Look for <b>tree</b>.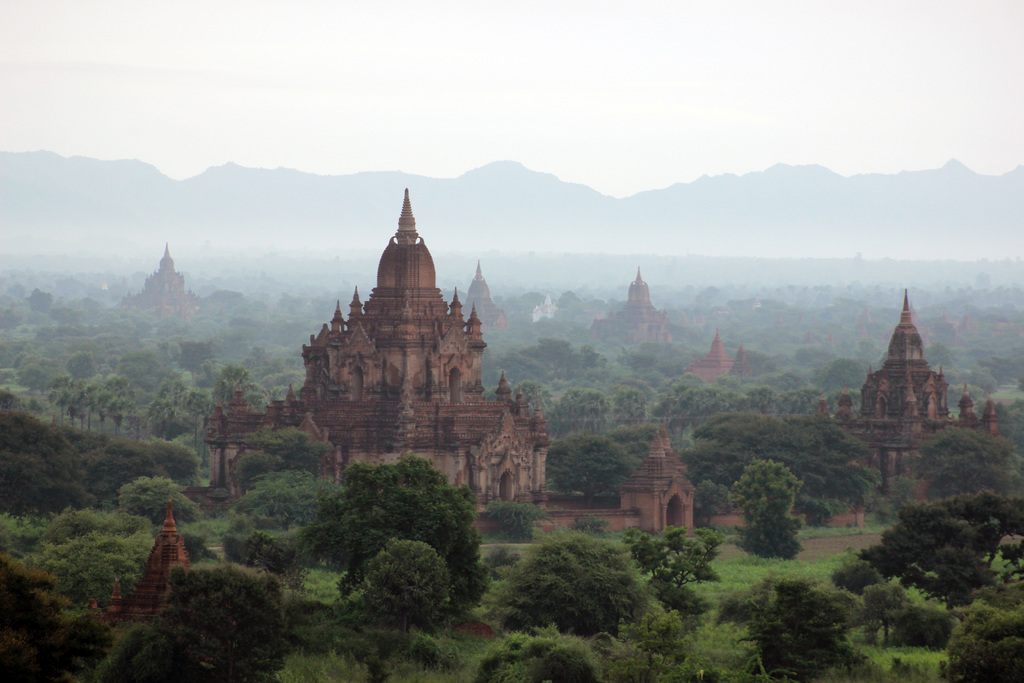
Found: 310,452,484,588.
